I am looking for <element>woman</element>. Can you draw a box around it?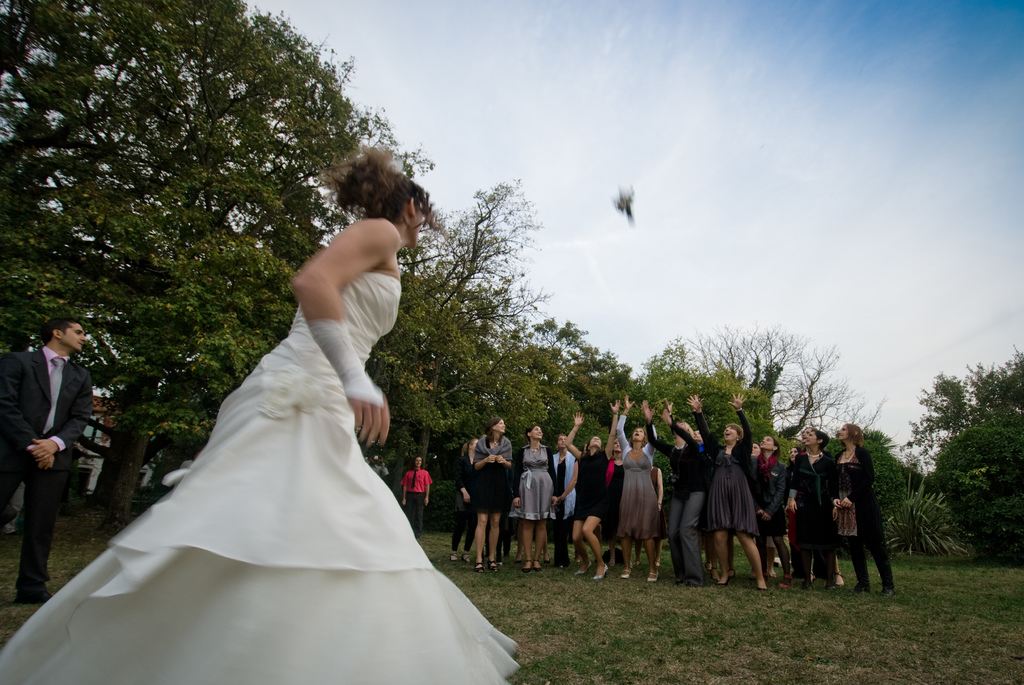
Sure, the bounding box is {"x1": 28, "y1": 195, "x2": 531, "y2": 681}.
